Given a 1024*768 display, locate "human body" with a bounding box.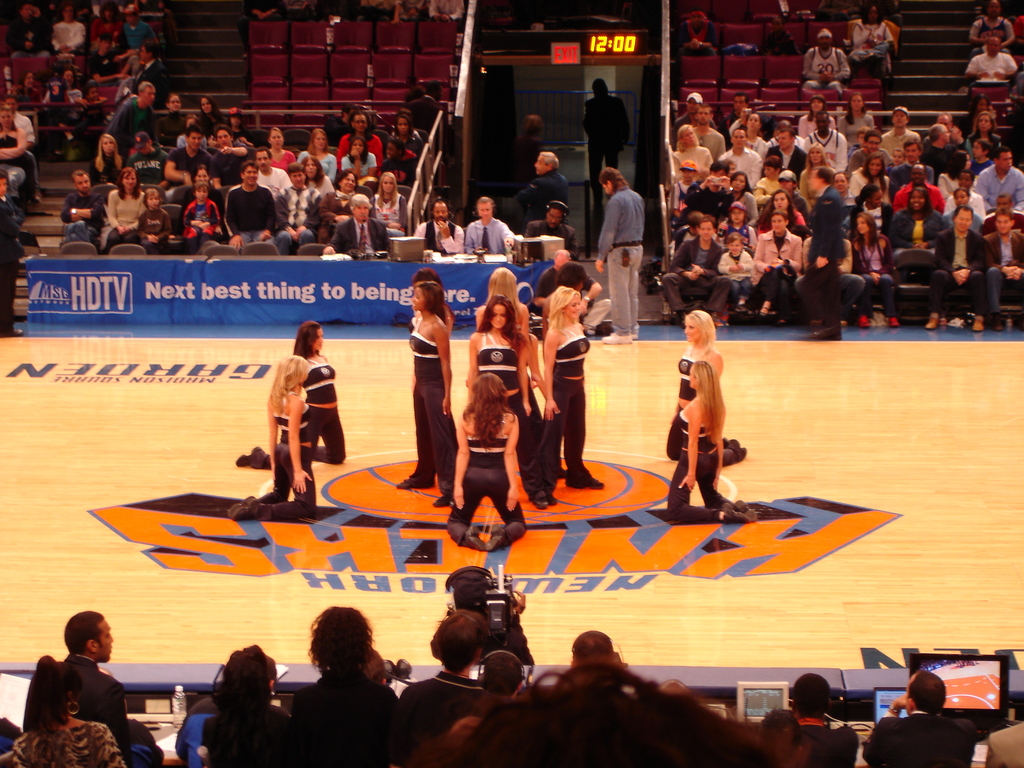
Located: <bbox>234, 352, 345, 468</bbox>.
